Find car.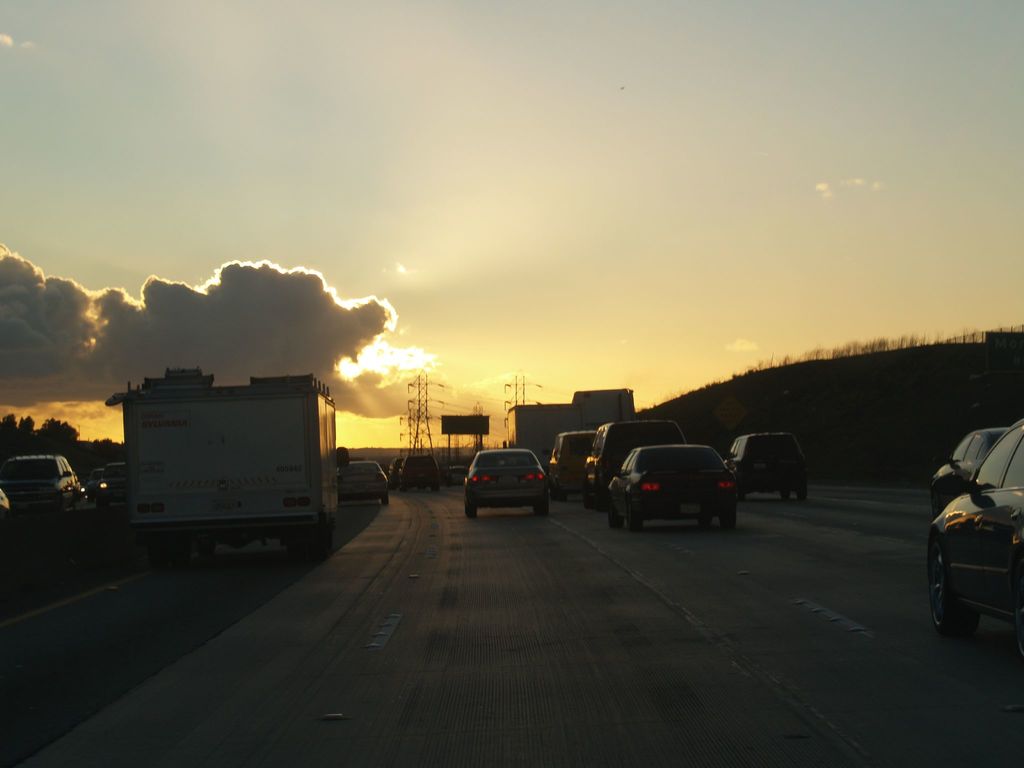
{"left": 339, "top": 456, "right": 391, "bottom": 502}.
